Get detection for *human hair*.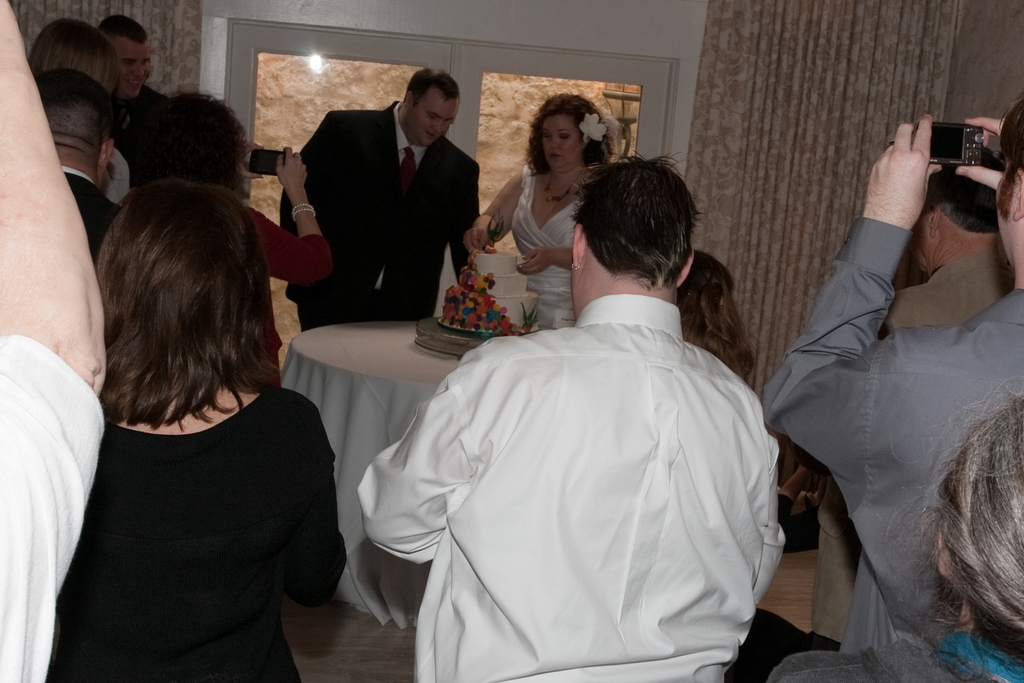
Detection: BBox(678, 247, 759, 388).
